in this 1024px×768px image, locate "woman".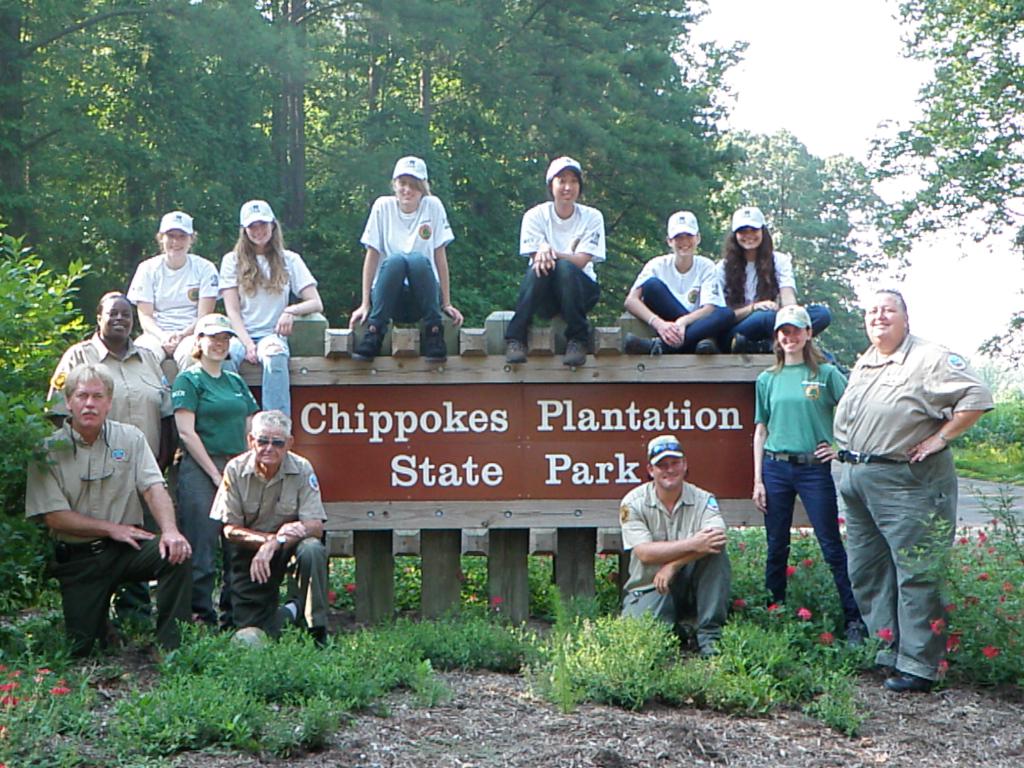
Bounding box: [left=712, top=207, right=831, bottom=351].
